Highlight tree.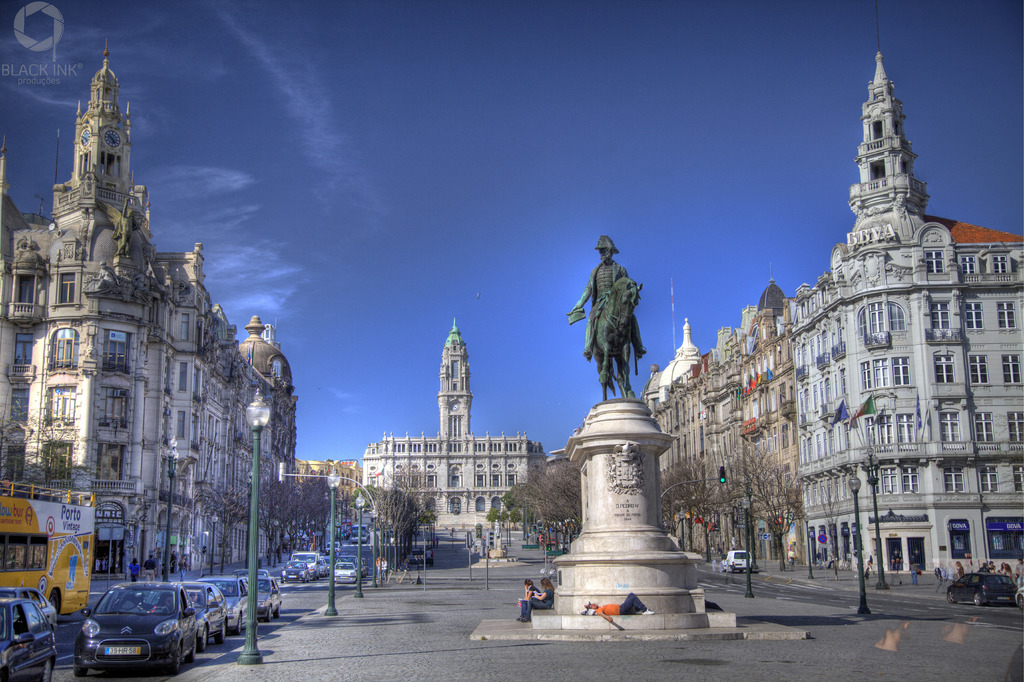
Highlighted region: {"left": 343, "top": 448, "right": 448, "bottom": 583}.
